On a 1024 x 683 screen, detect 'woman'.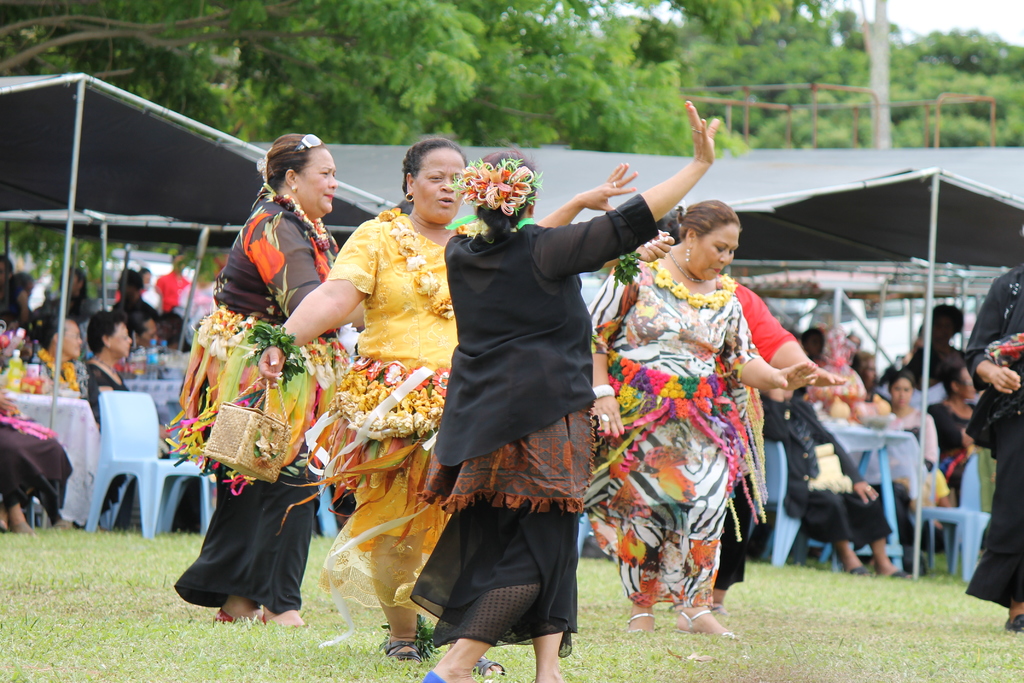
x1=168 y1=127 x2=374 y2=634.
